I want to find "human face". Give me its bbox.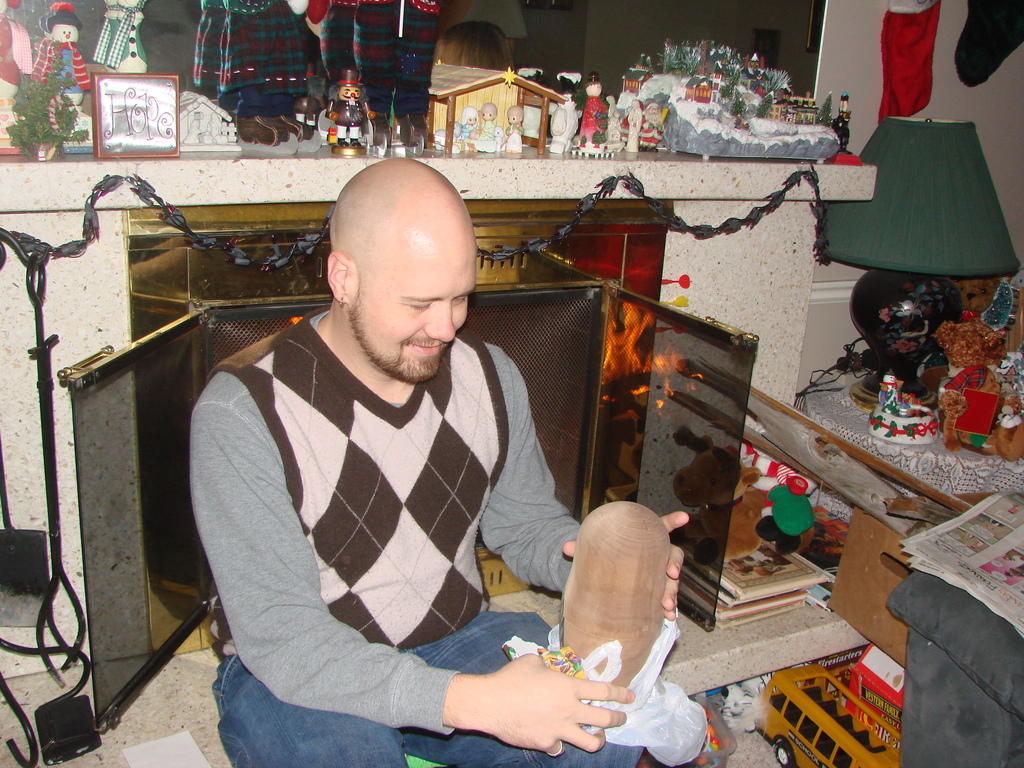
BBox(344, 89, 355, 101).
